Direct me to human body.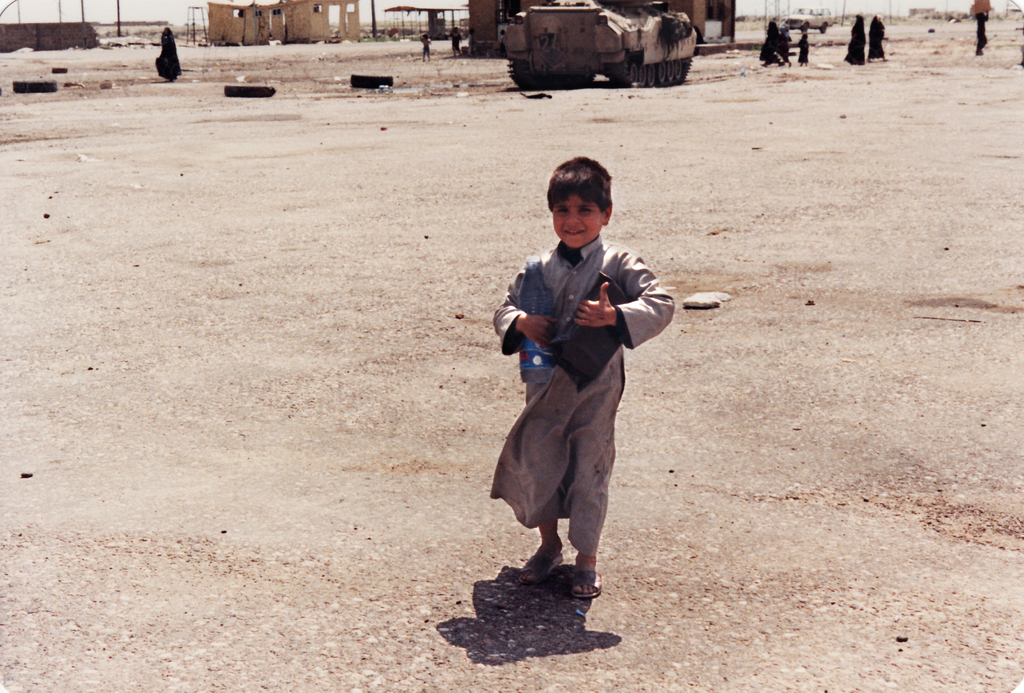
Direction: bbox=[421, 40, 433, 61].
